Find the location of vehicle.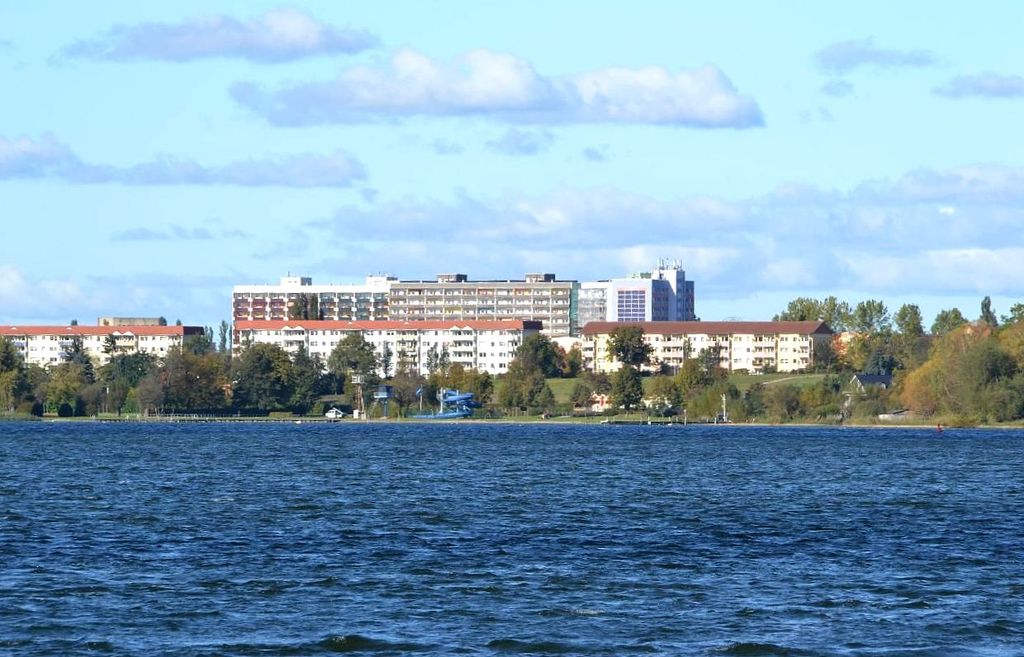
Location: left=435, top=381, right=481, bottom=399.
